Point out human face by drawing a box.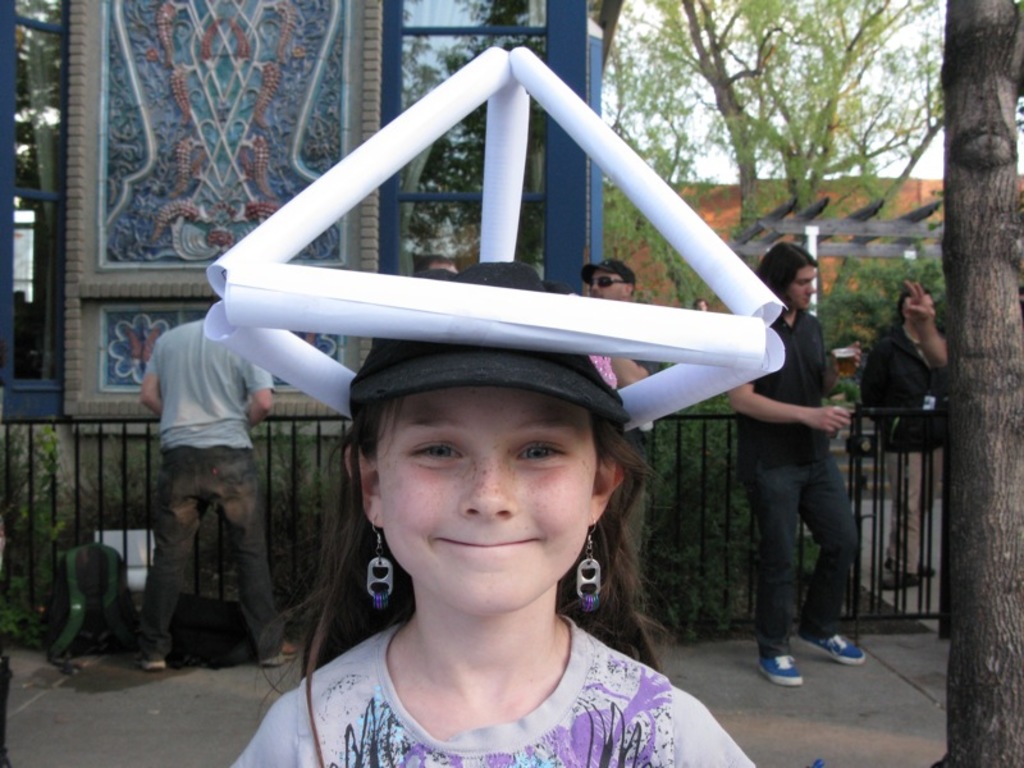
[x1=585, y1=270, x2=627, y2=301].
